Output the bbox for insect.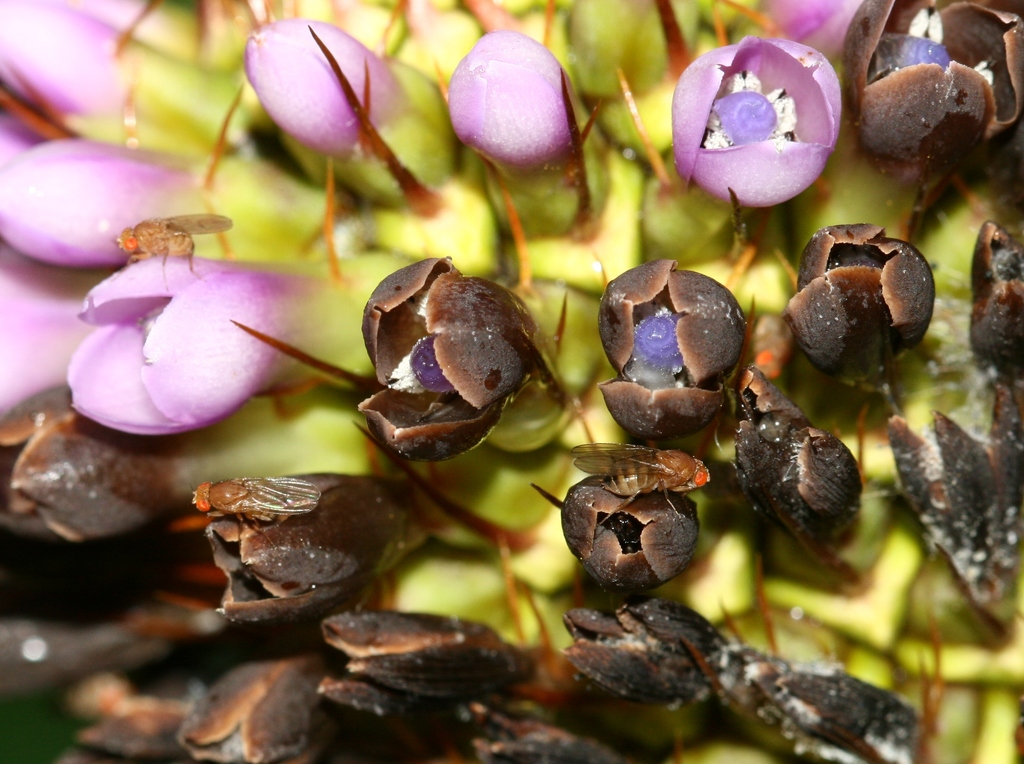
box=[109, 209, 237, 290].
